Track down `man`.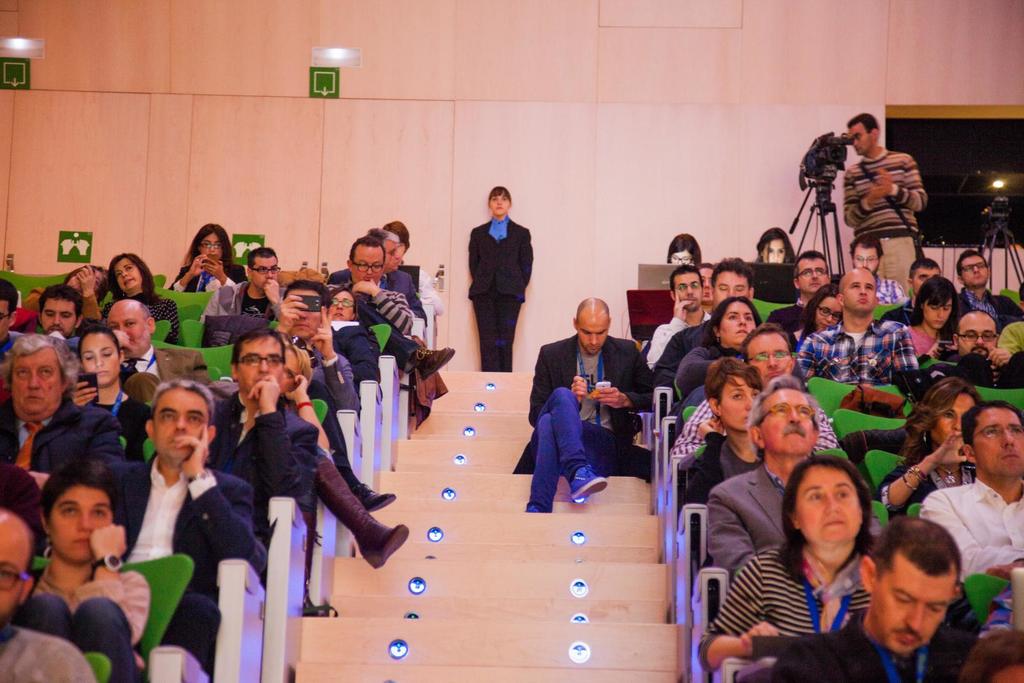
Tracked to (646,268,708,369).
